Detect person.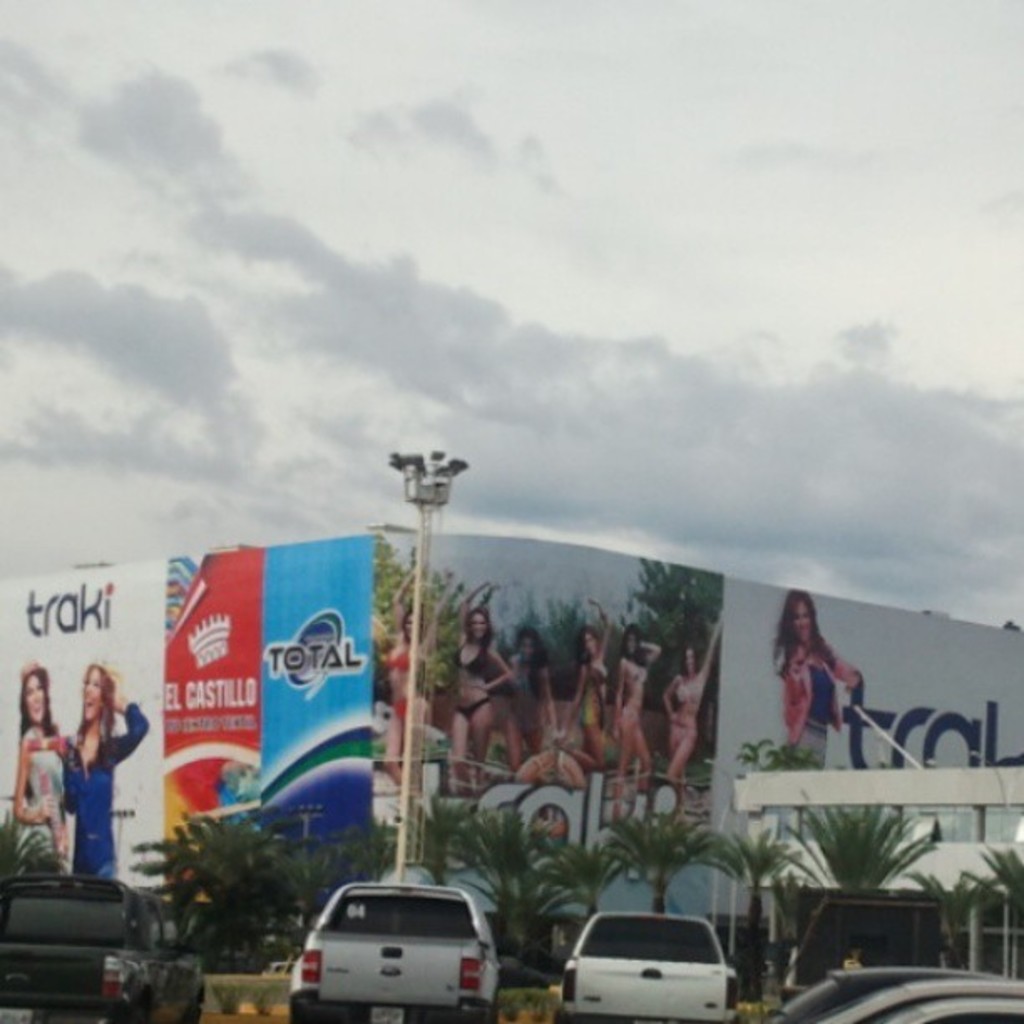
Detected at select_region(440, 597, 514, 771).
